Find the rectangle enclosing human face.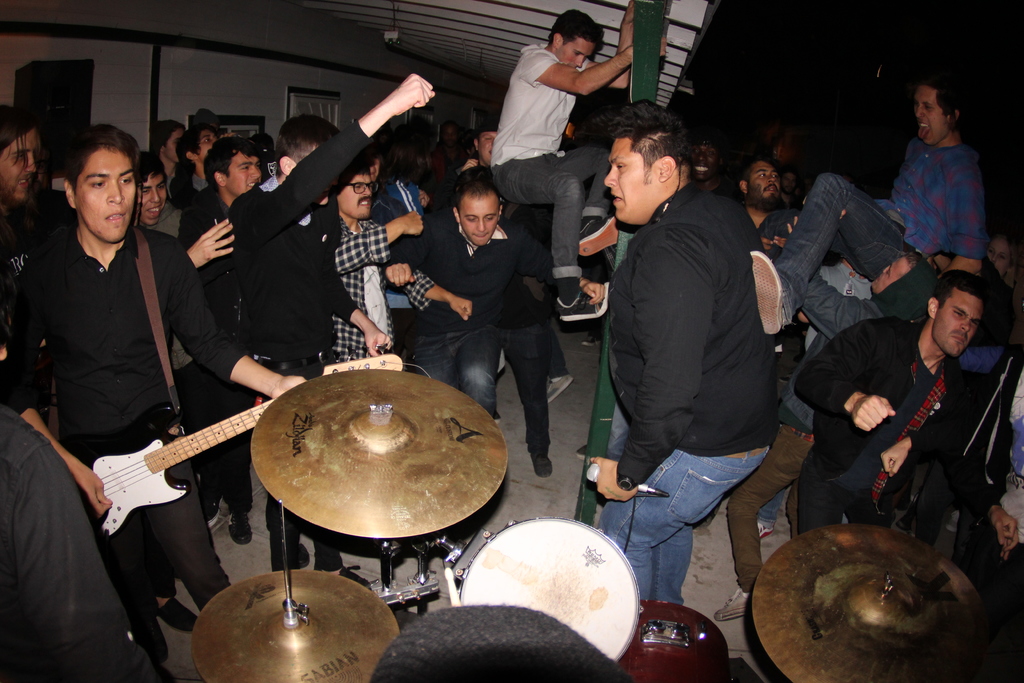
box=[338, 163, 373, 219].
